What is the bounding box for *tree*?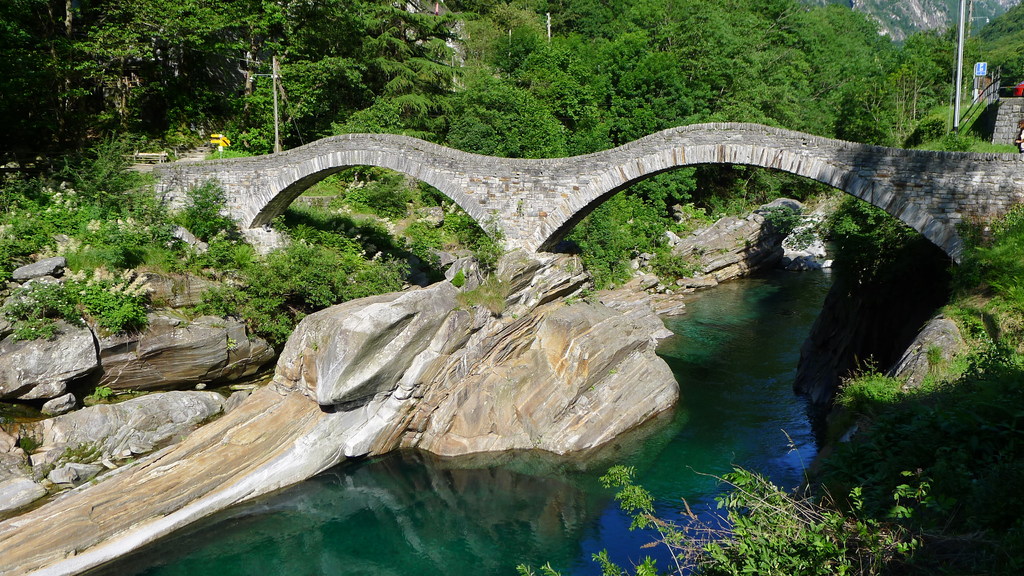
rect(451, 0, 543, 72).
